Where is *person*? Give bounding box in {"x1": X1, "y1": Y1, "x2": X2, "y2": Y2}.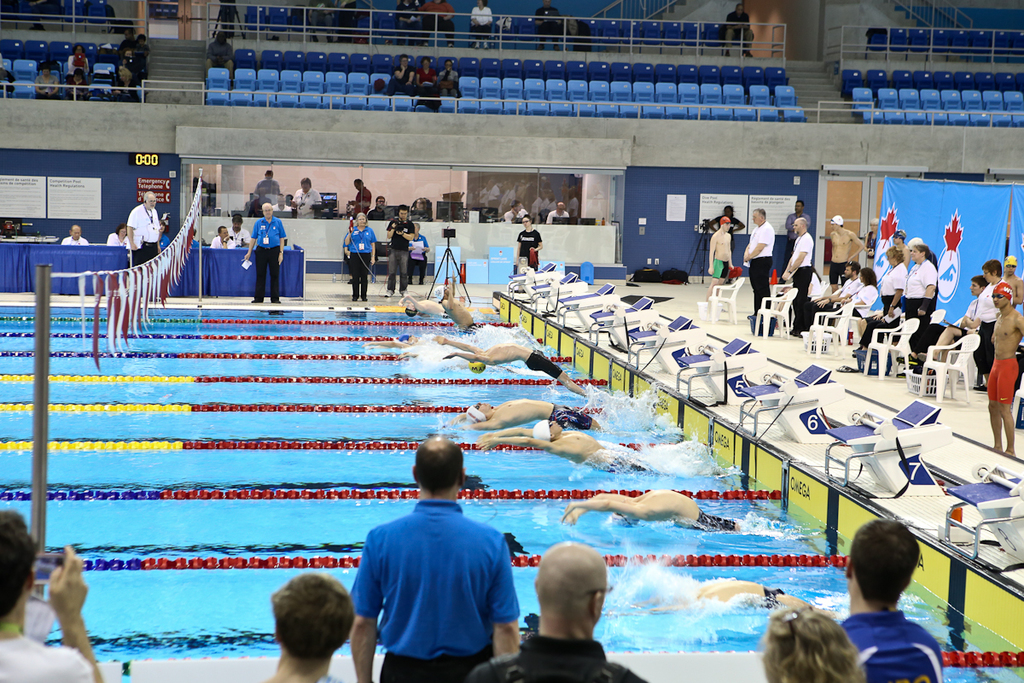
{"x1": 260, "y1": 168, "x2": 285, "y2": 202}.
